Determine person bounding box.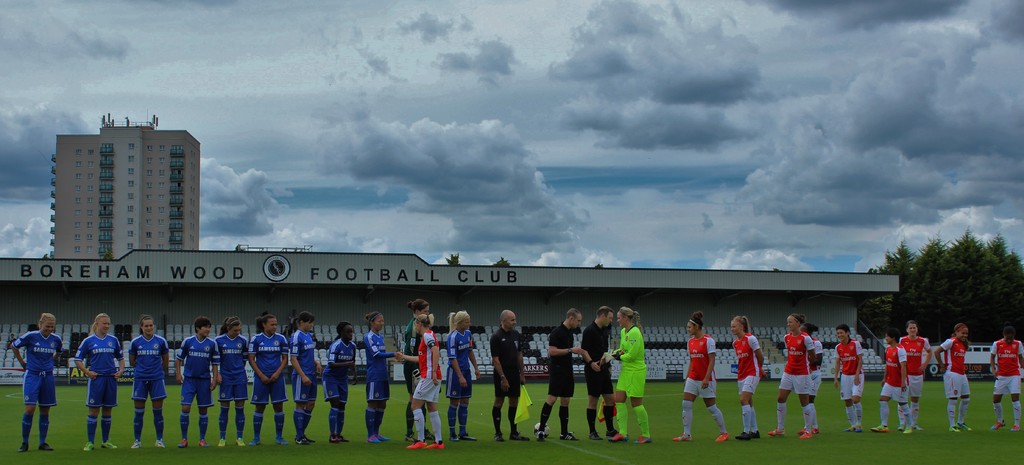
Determined: bbox(767, 315, 817, 437).
